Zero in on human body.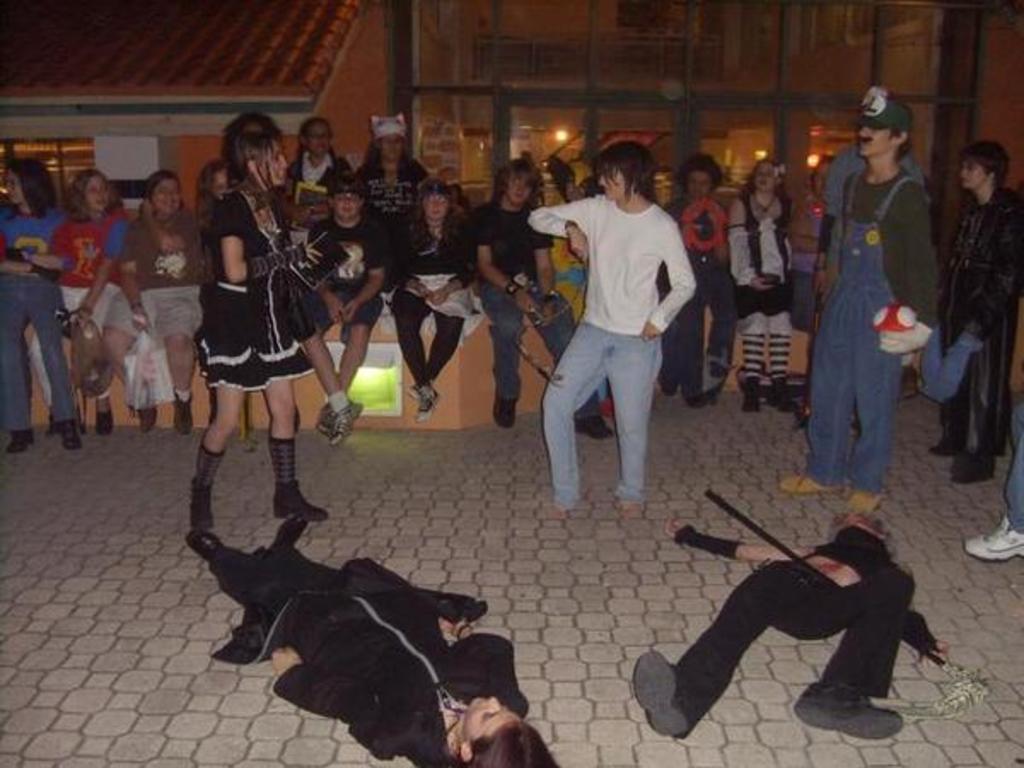
Zeroed in: box=[804, 160, 927, 517].
